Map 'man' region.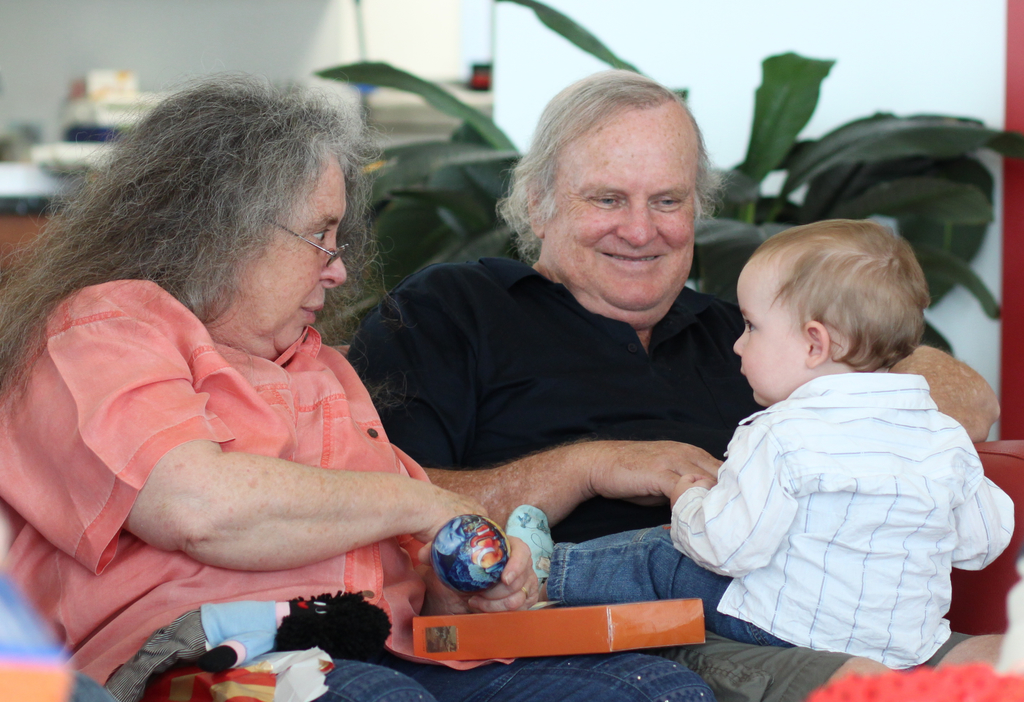
Mapped to {"x1": 345, "y1": 68, "x2": 1011, "y2": 701}.
